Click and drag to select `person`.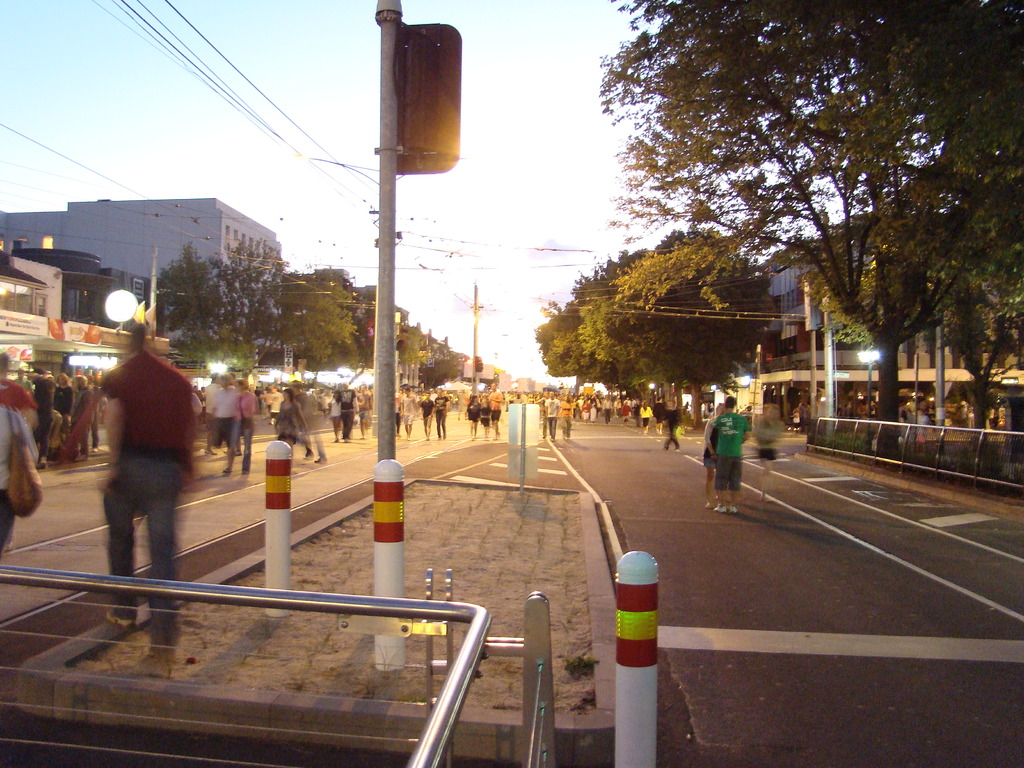
Selection: box(559, 392, 575, 441).
